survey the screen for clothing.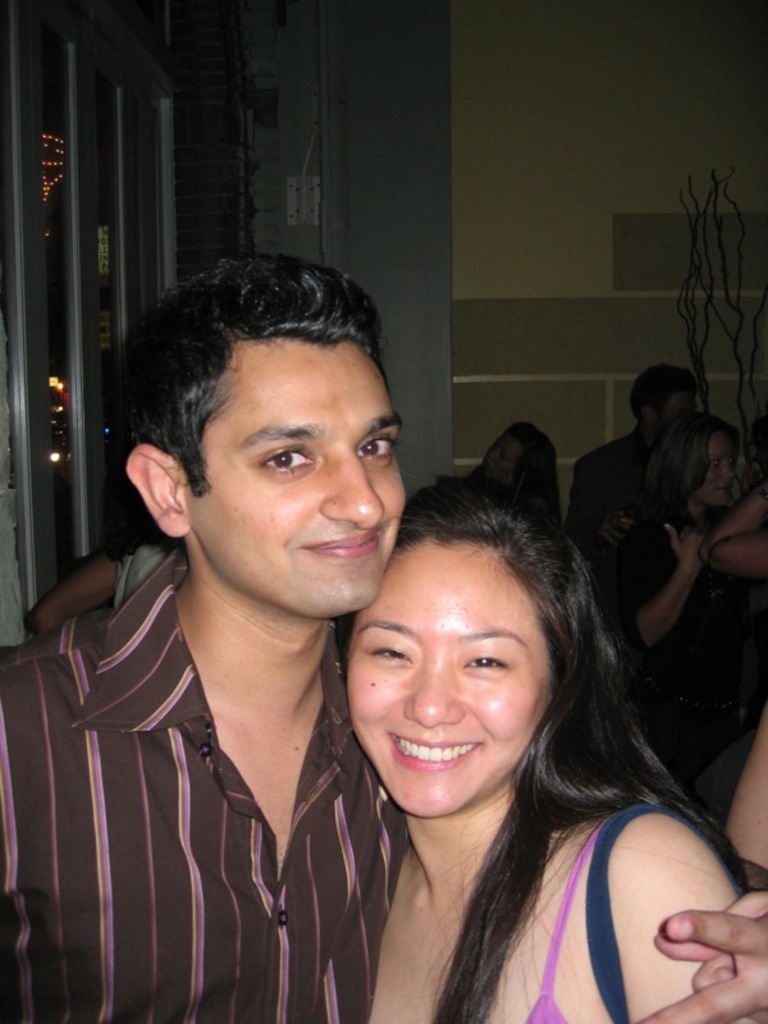
Survey found: pyautogui.locateOnScreen(628, 502, 755, 771).
